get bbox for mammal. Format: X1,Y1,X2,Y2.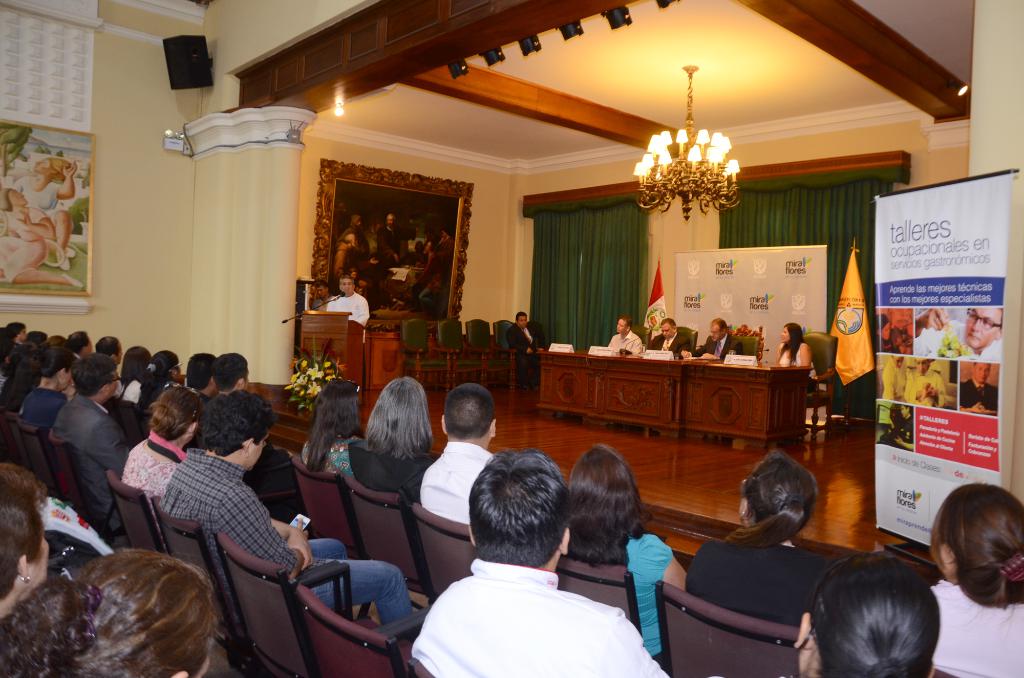
24,328,45,362.
